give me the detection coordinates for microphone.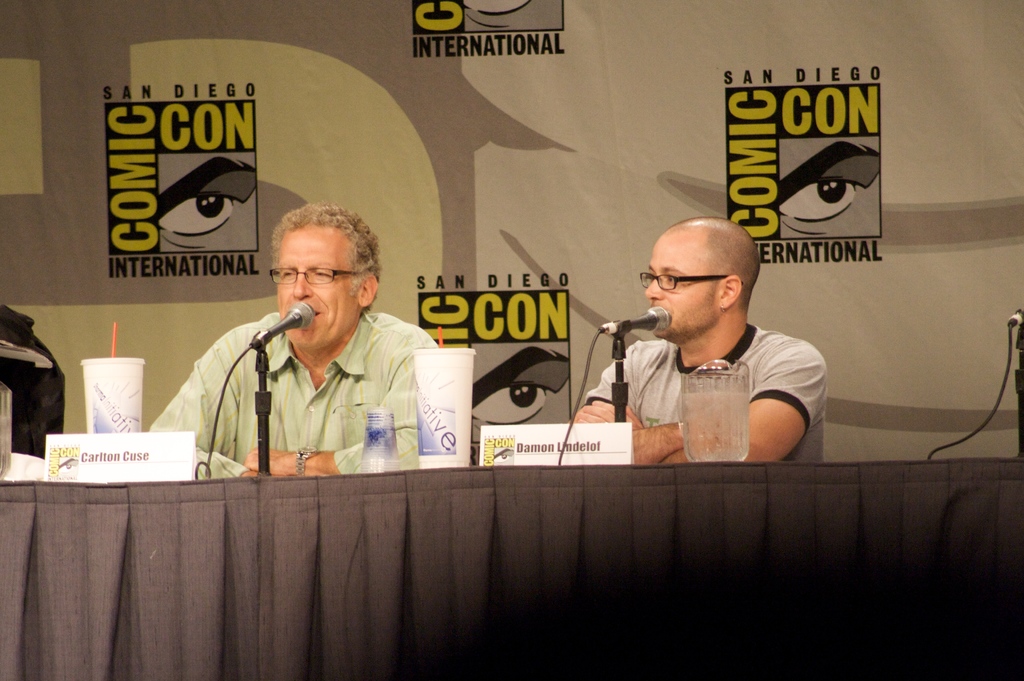
region(602, 307, 674, 339).
